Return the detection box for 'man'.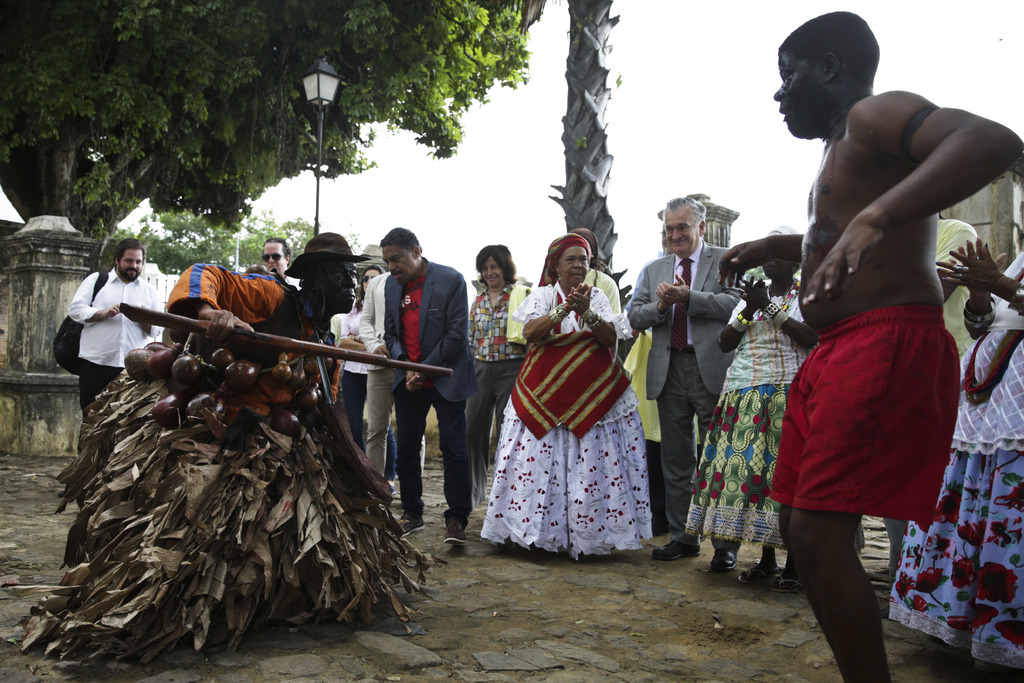
box=[264, 239, 296, 284].
